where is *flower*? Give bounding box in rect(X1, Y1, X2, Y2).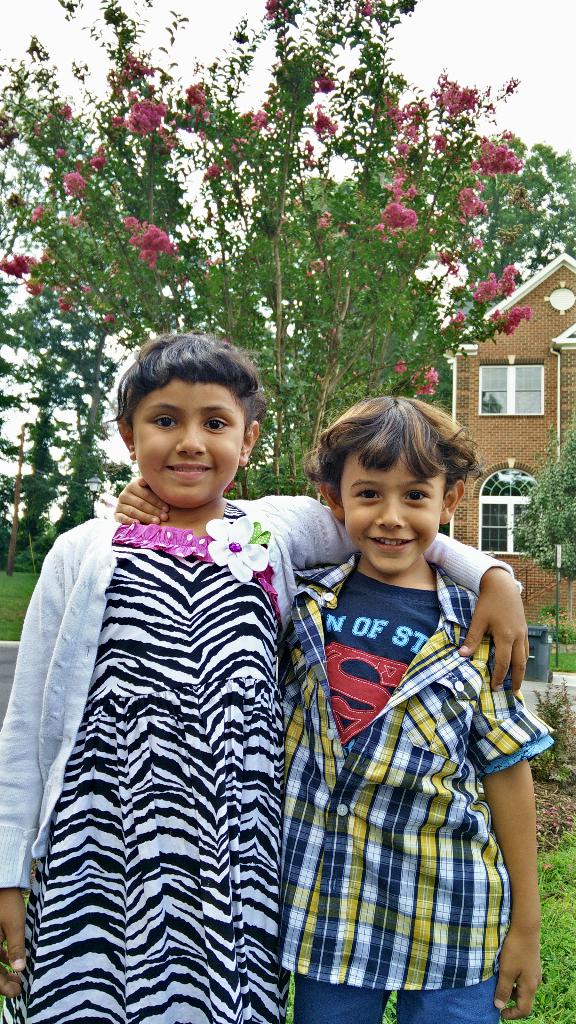
rect(207, 515, 272, 580).
